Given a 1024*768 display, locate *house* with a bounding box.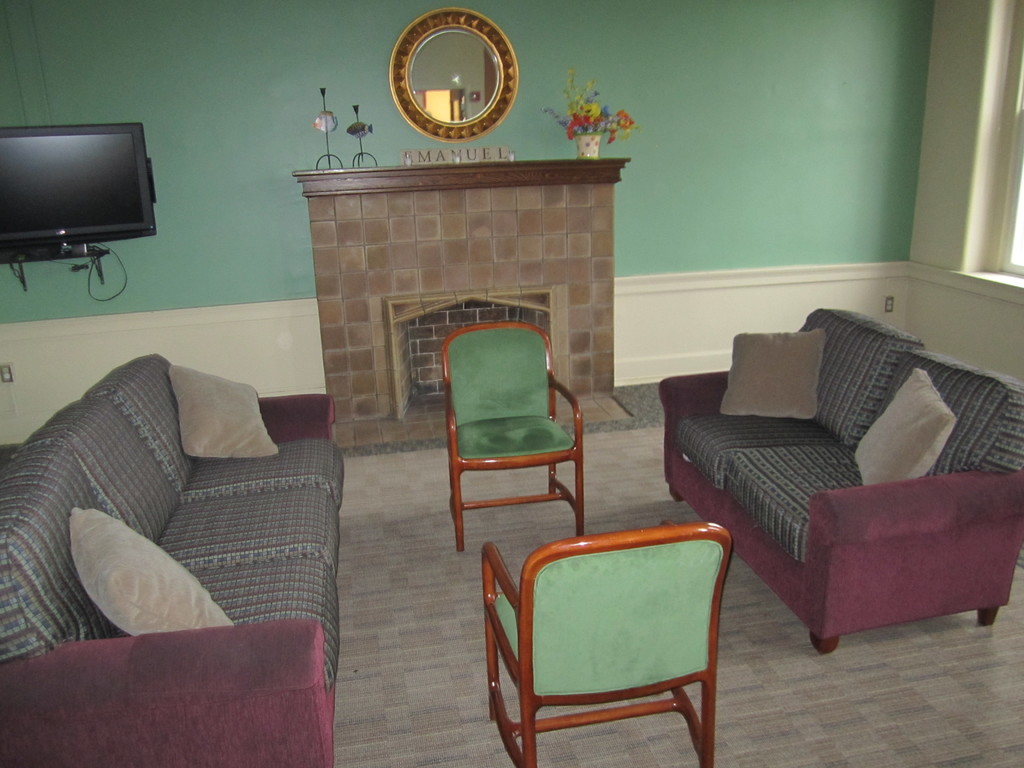
Located: <box>9,8,1023,746</box>.
